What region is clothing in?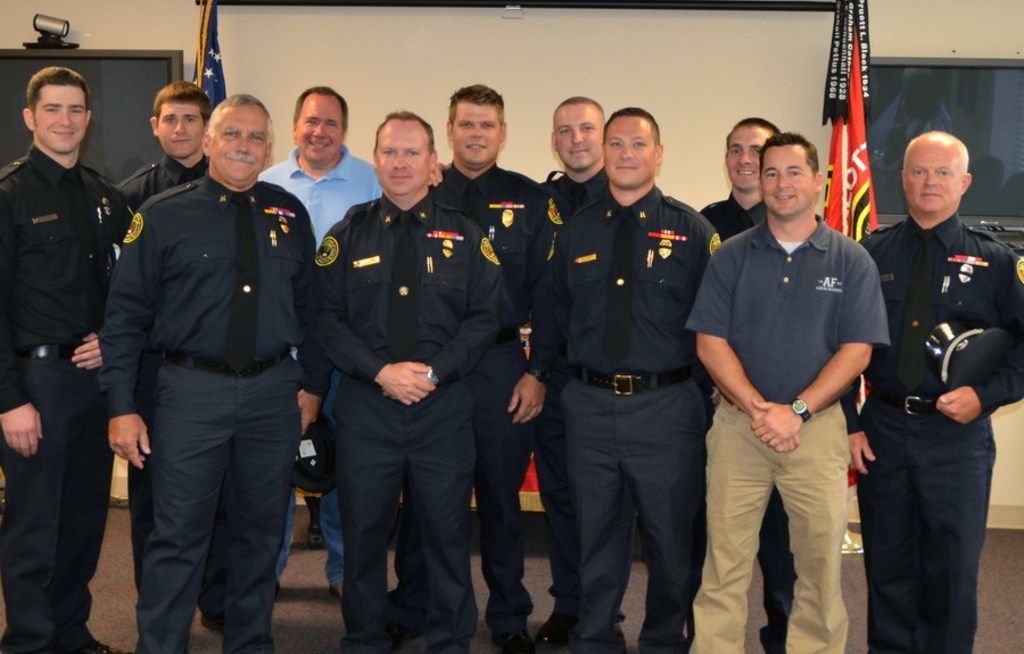
109,158,205,218.
